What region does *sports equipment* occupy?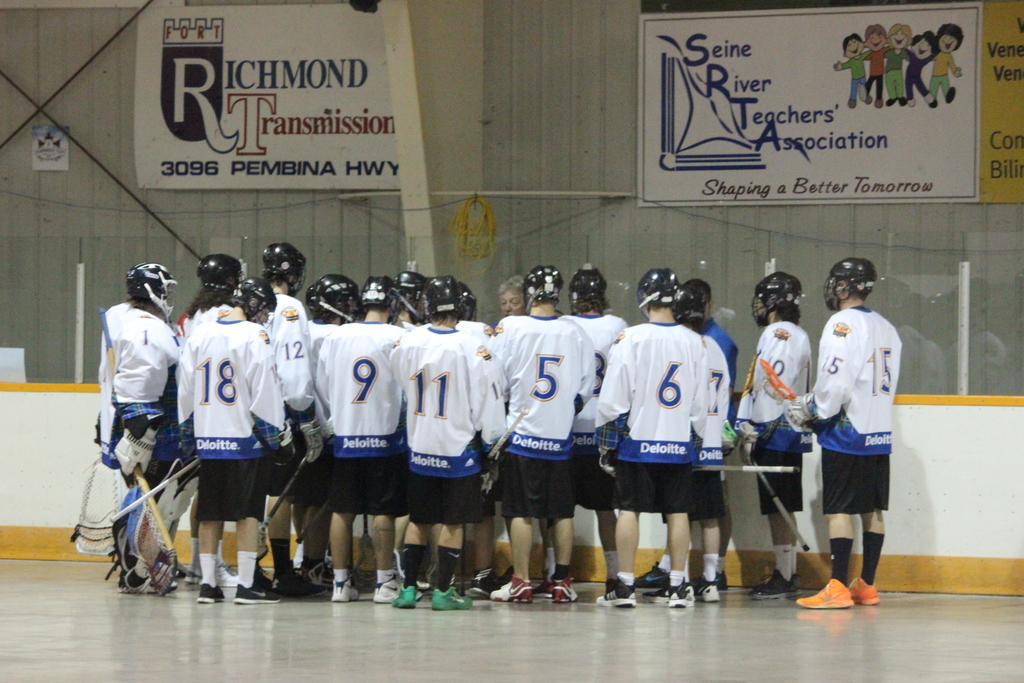
x1=155 y1=472 x2=204 y2=559.
